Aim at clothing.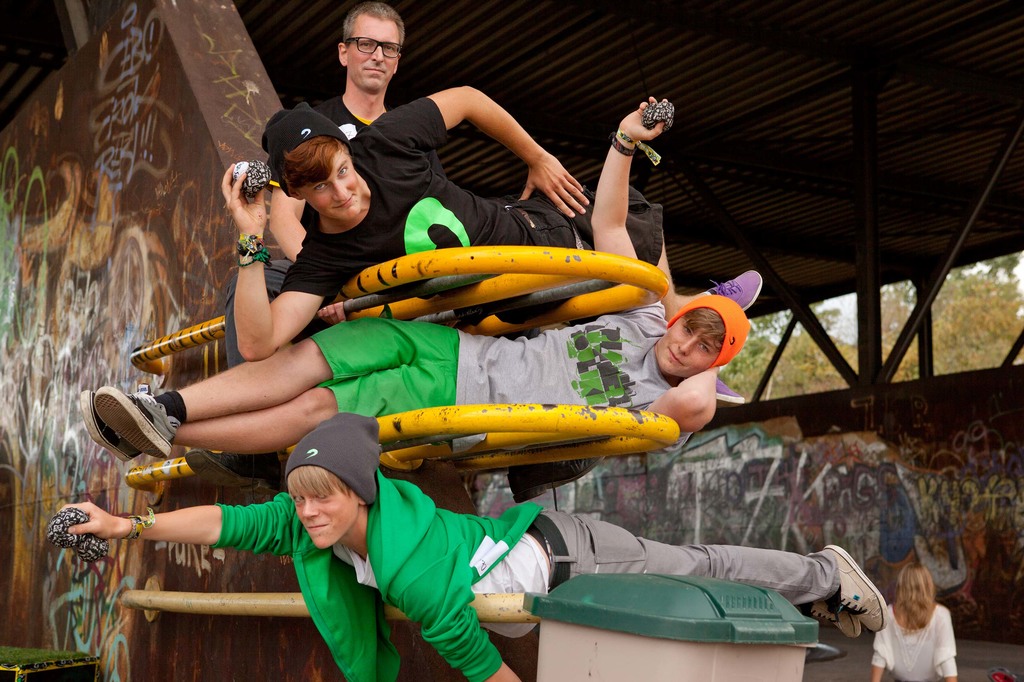
Aimed at x1=296 y1=89 x2=585 y2=287.
